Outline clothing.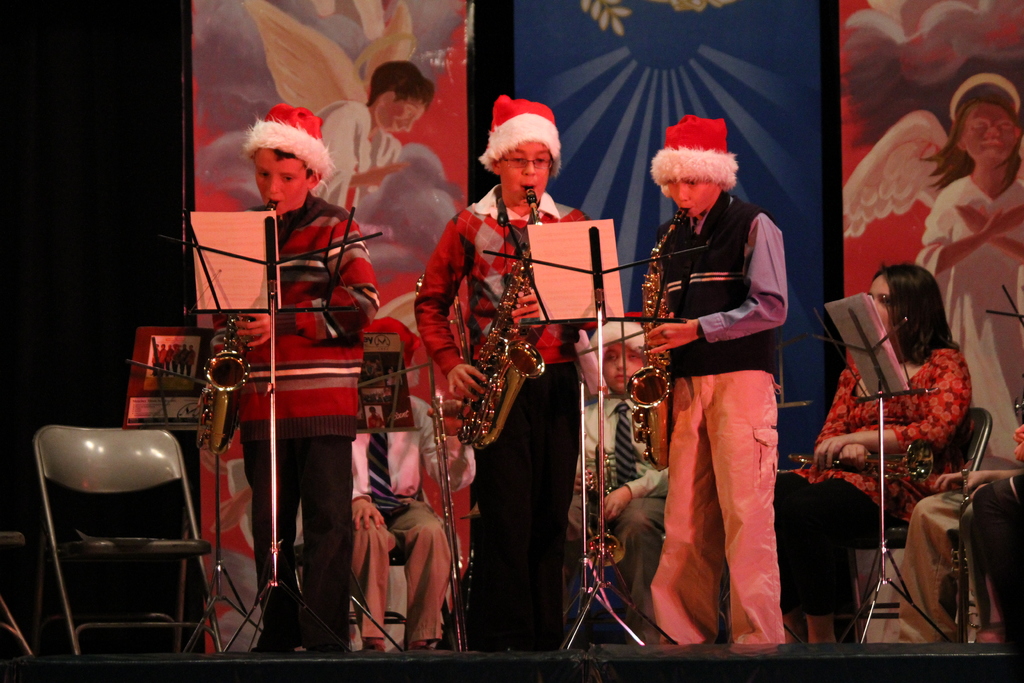
Outline: left=214, top=194, right=380, bottom=655.
